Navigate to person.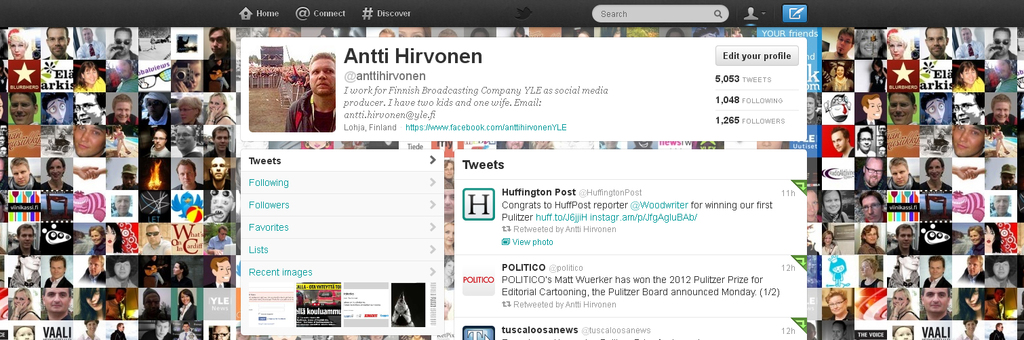
Navigation target: [205,129,230,158].
